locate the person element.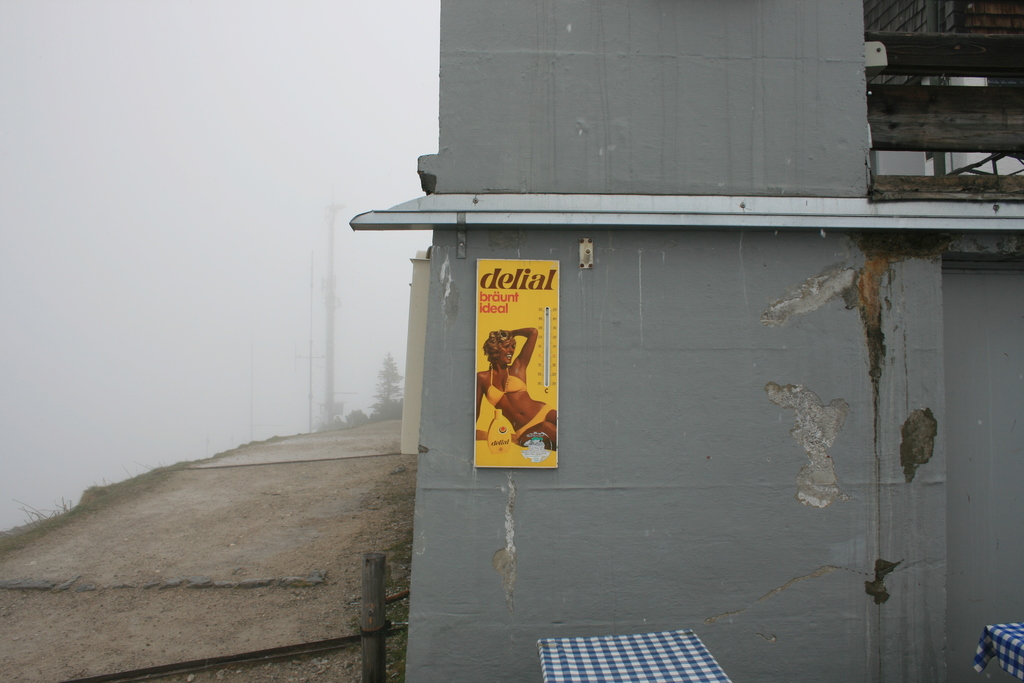
Element bbox: box(492, 327, 558, 465).
